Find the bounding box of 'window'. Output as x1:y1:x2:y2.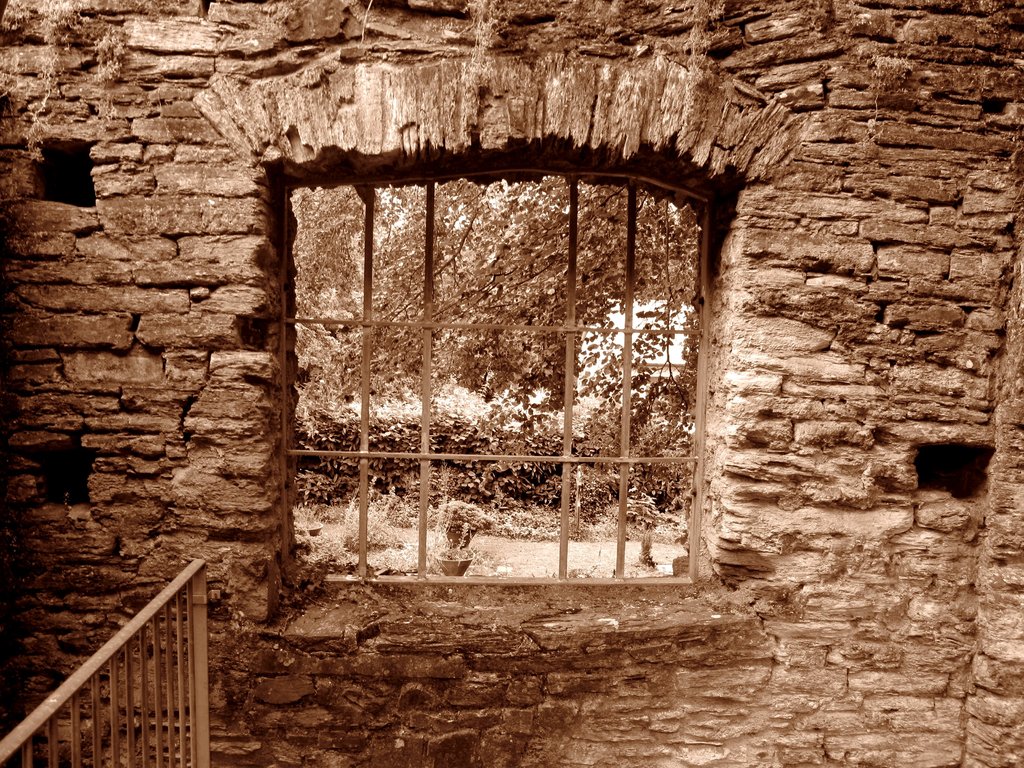
286:184:716:593.
